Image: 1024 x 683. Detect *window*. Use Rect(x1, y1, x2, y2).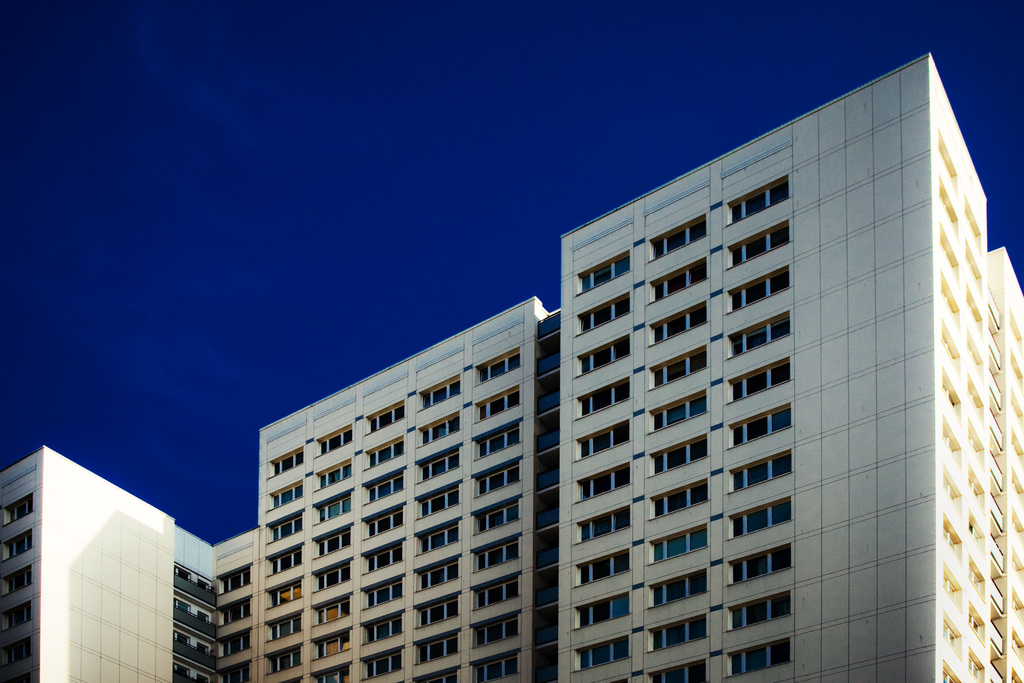
Rect(653, 526, 712, 564).
